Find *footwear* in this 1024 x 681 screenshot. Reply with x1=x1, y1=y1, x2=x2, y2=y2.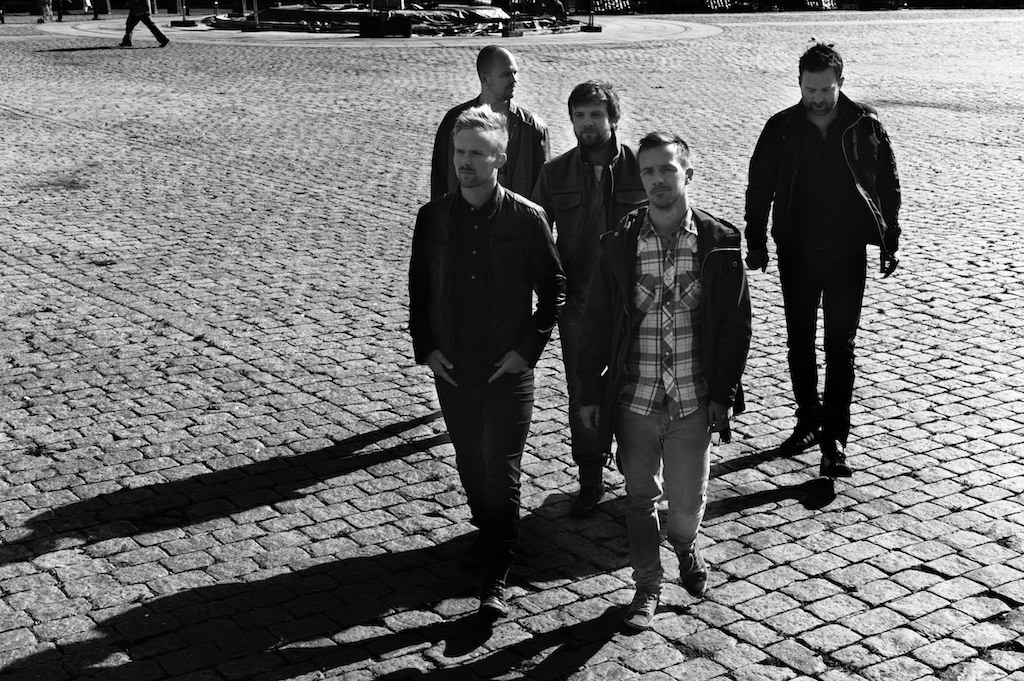
x1=626, y1=590, x2=658, y2=633.
